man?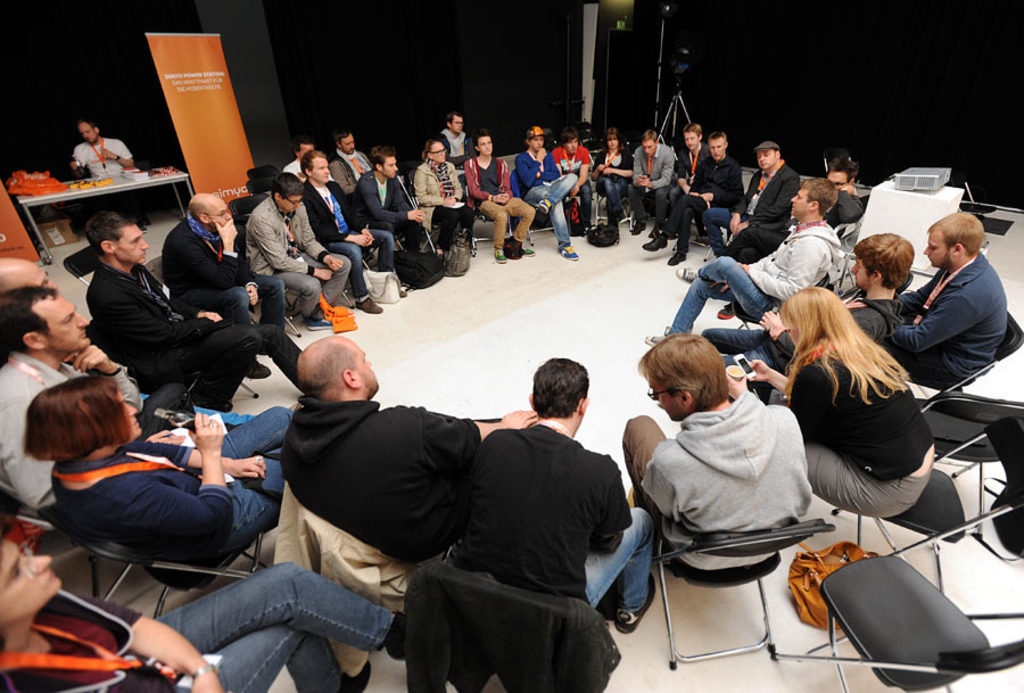
[x1=703, y1=230, x2=914, y2=403]
